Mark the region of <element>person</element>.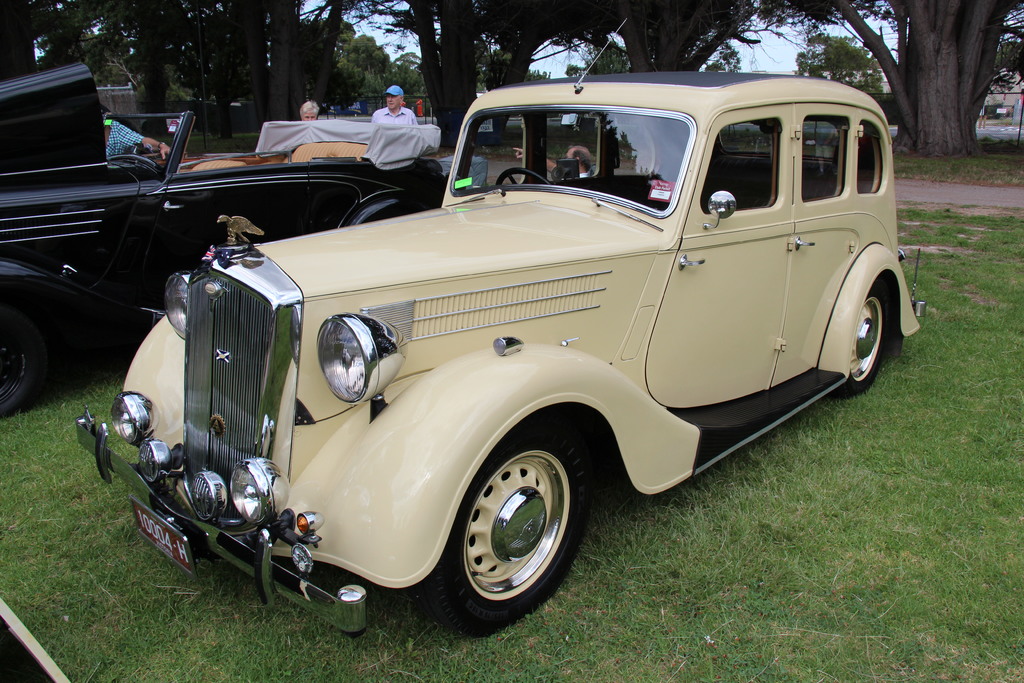
Region: {"left": 371, "top": 82, "right": 413, "bottom": 126}.
